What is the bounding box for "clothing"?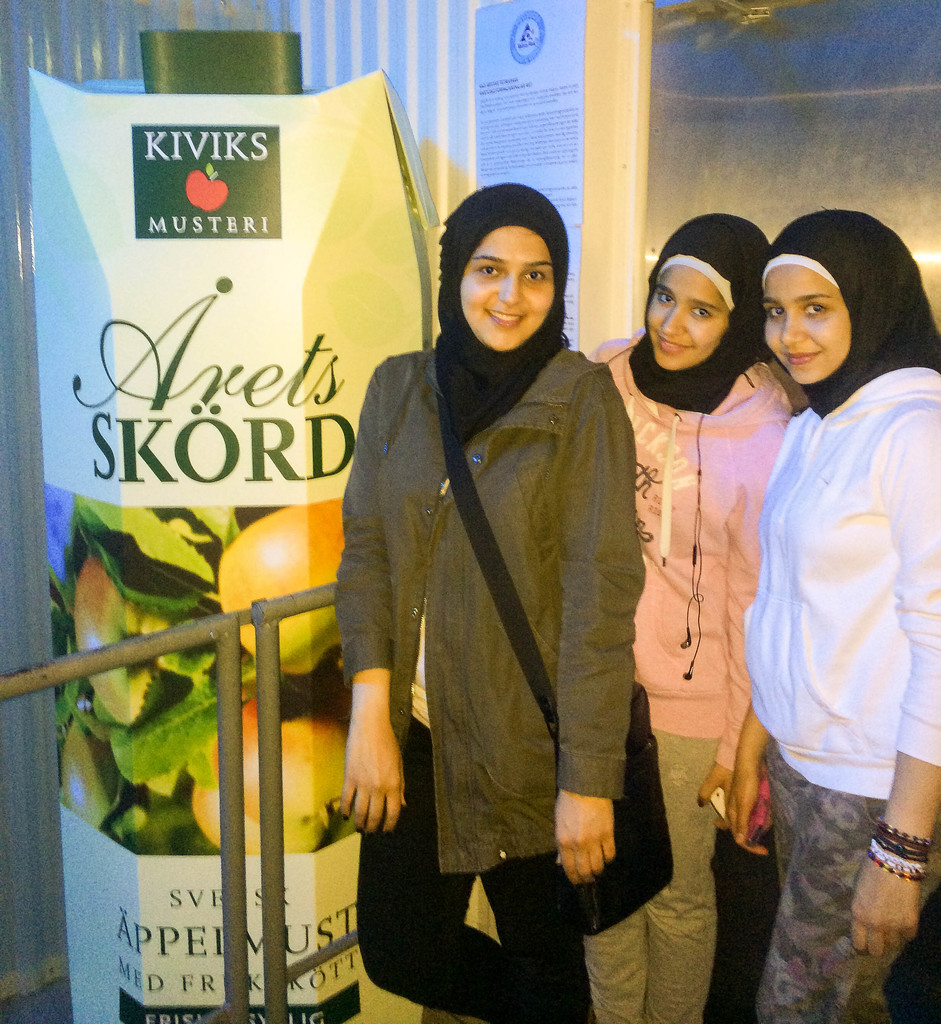
crop(590, 327, 823, 1023).
